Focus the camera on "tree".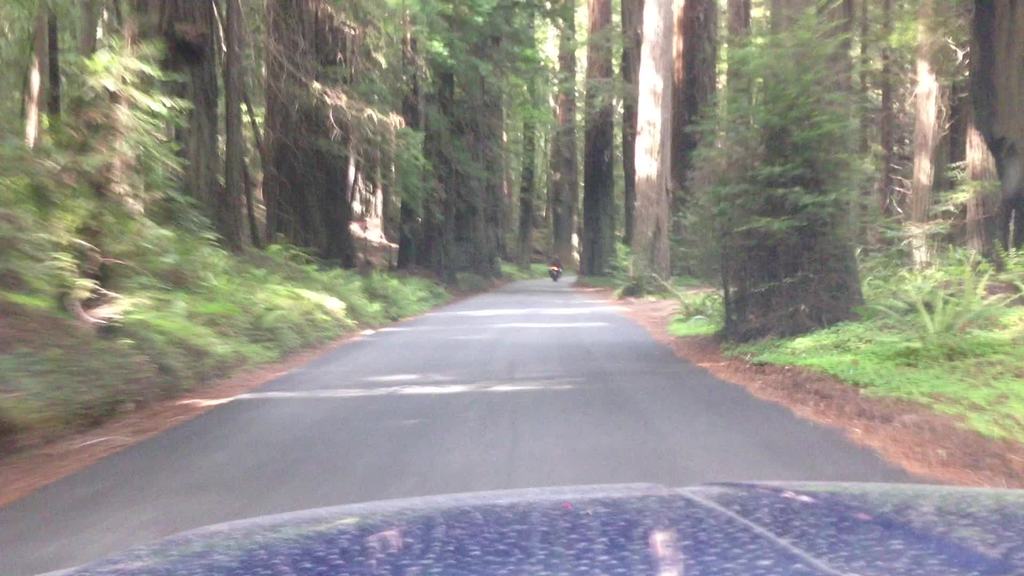
Focus region: [left=719, top=47, right=893, bottom=330].
